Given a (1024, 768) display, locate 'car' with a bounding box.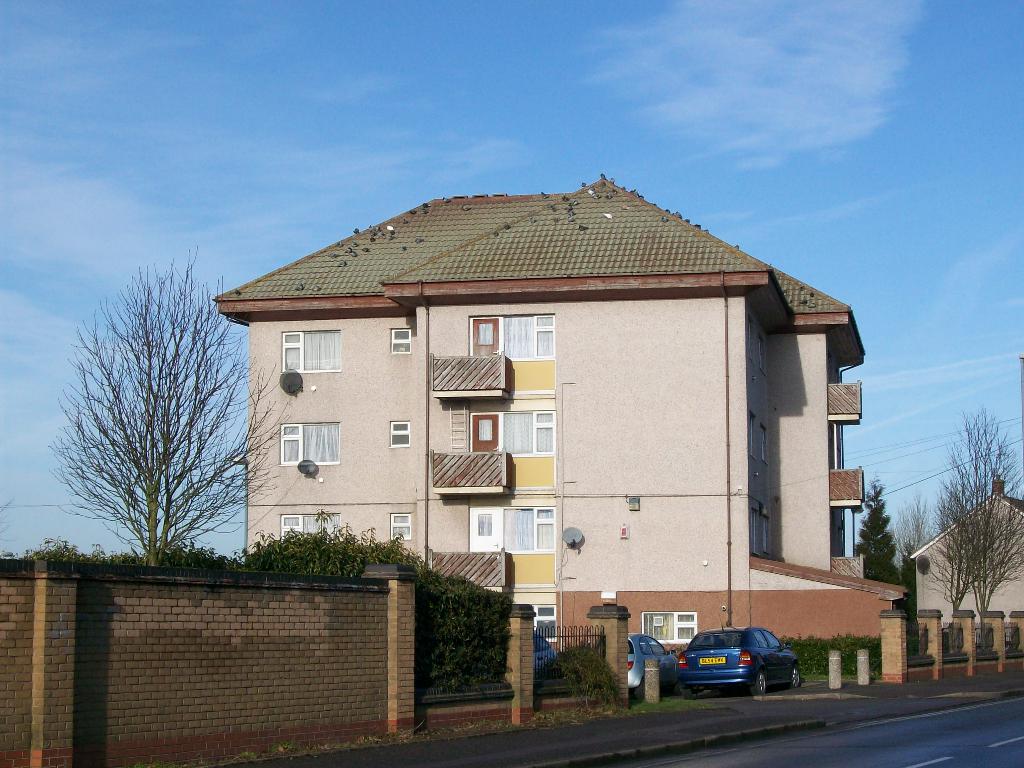
Located: box(630, 635, 692, 697).
